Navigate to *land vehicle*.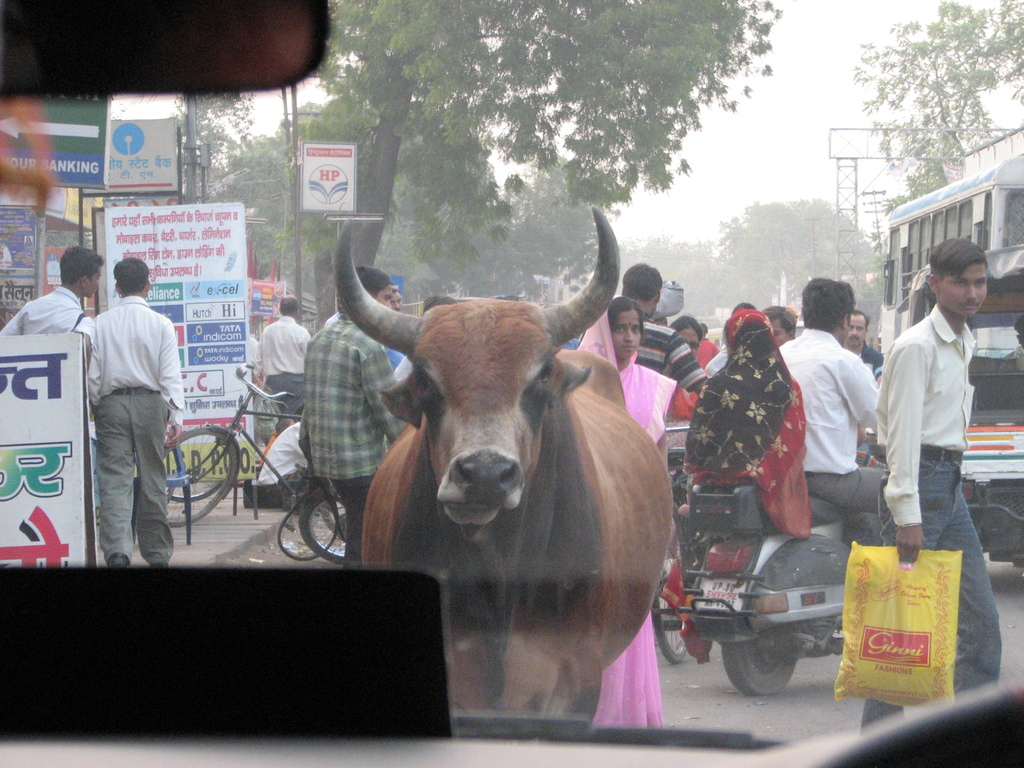
Navigation target: BBox(655, 378, 906, 696).
